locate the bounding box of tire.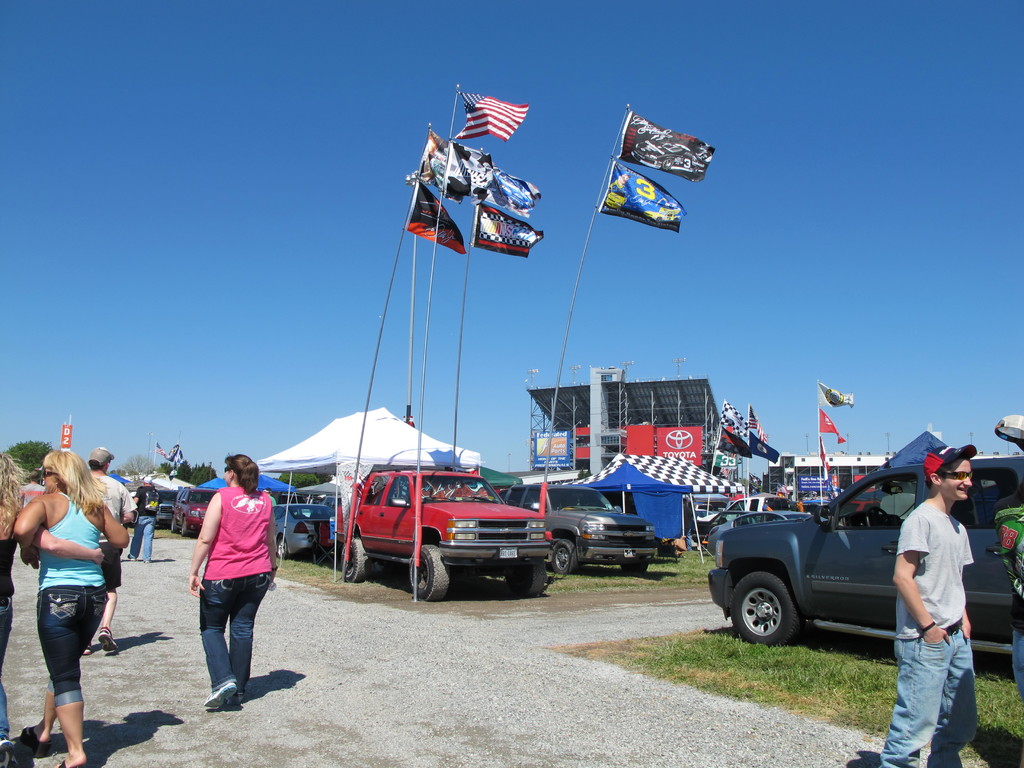
Bounding box: pyautogui.locateOnScreen(342, 537, 371, 582).
